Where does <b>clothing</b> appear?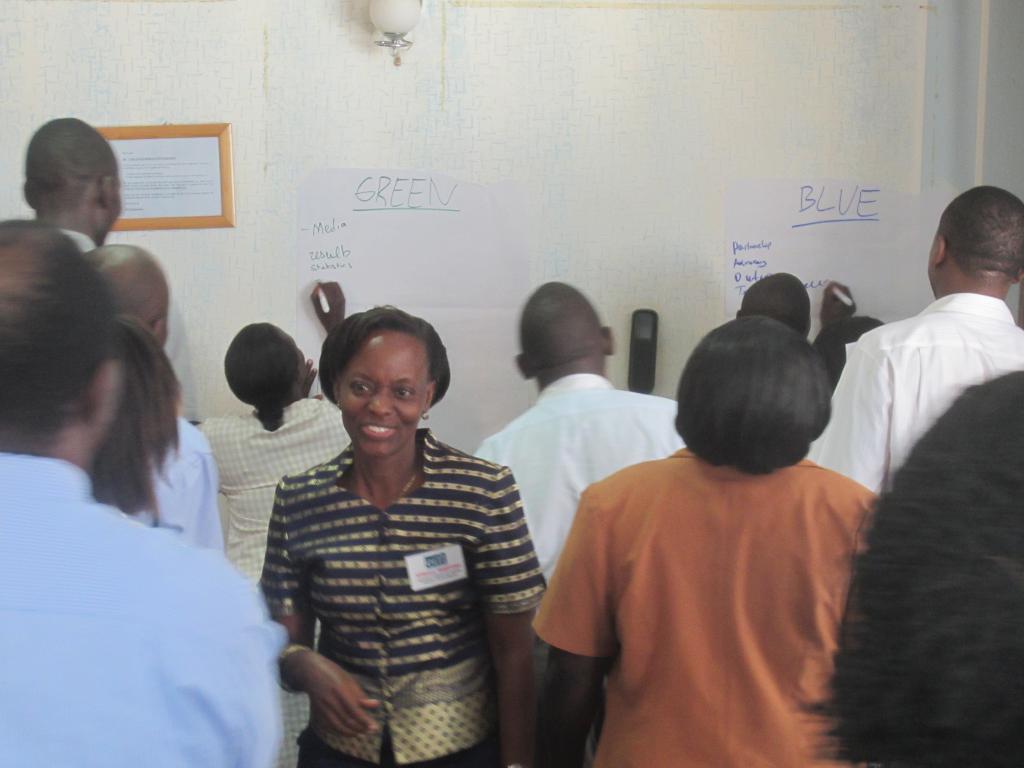
Appears at pyautogui.locateOnScreen(191, 401, 354, 764).
